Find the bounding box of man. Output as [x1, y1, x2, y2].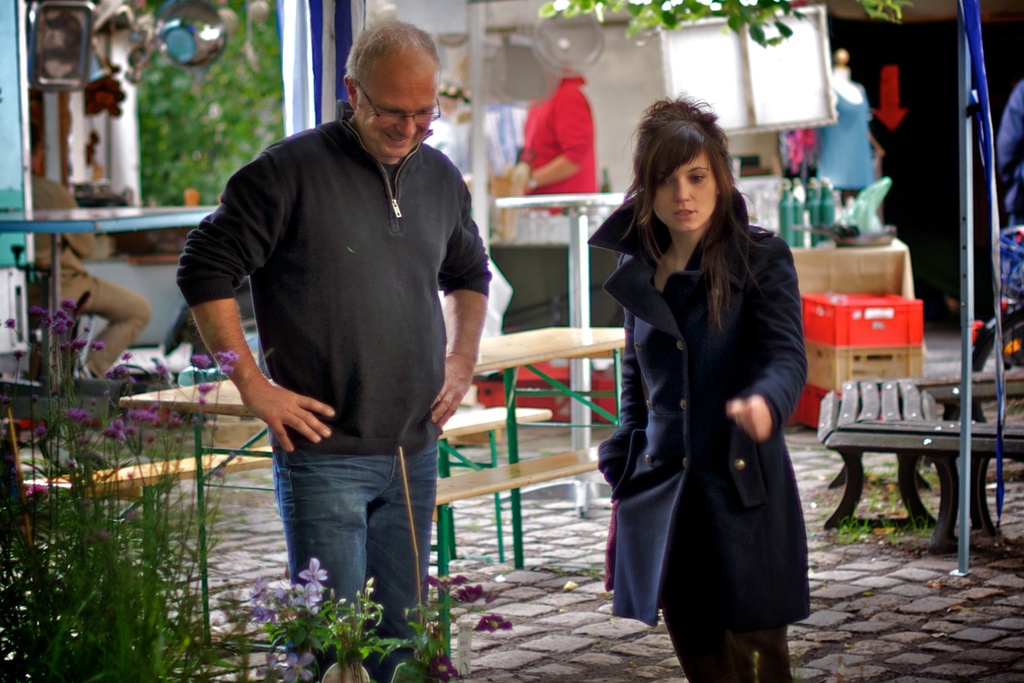
[24, 128, 151, 389].
